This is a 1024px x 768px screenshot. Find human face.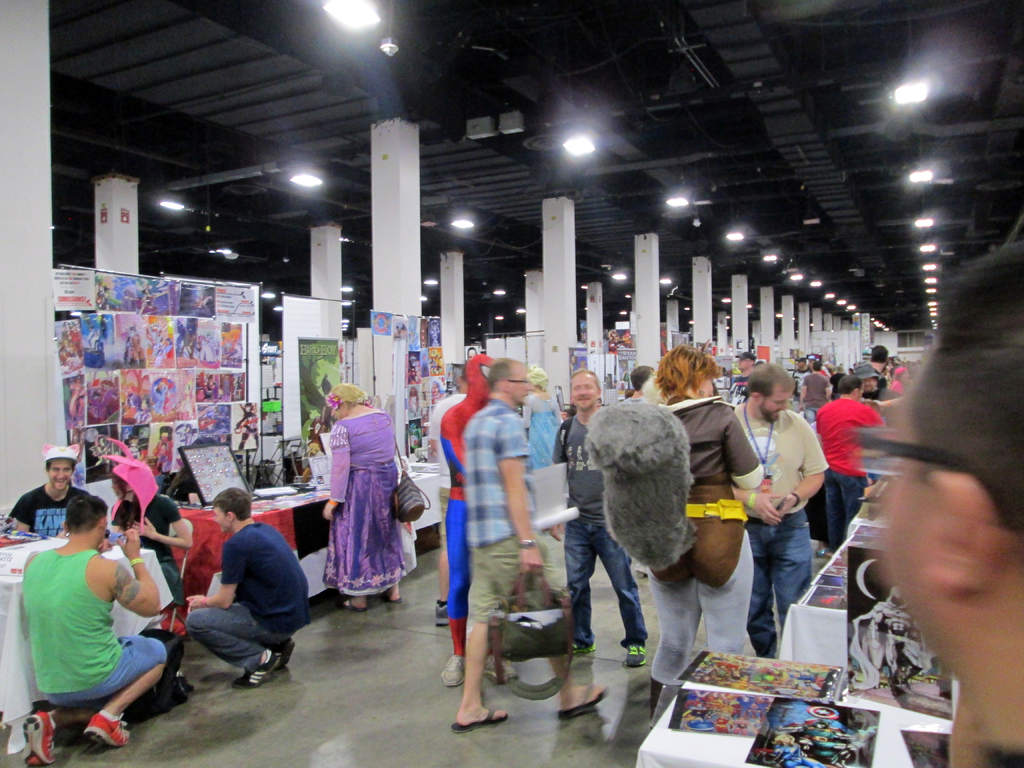
Bounding box: {"left": 570, "top": 372, "right": 598, "bottom": 410}.
